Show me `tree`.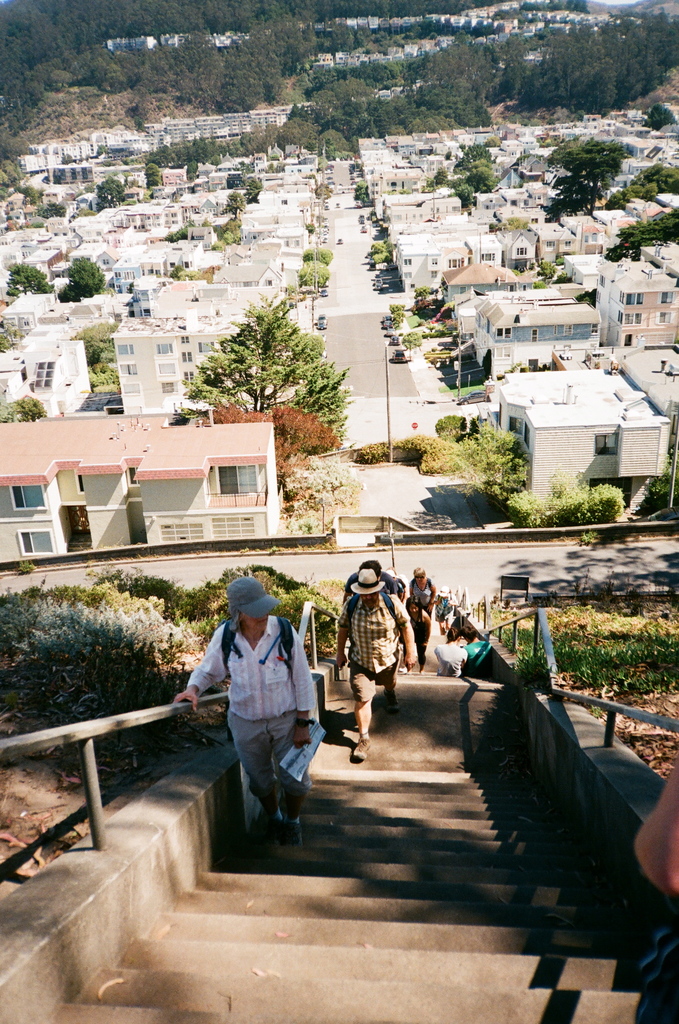
`tree` is here: (389, 312, 405, 319).
